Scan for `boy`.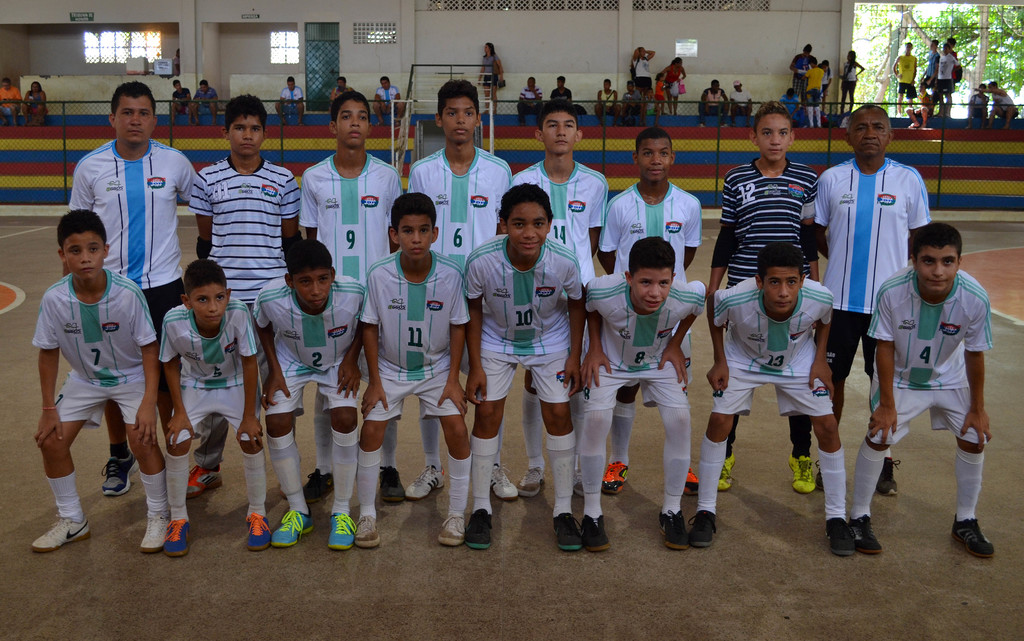
Scan result: x1=450 y1=183 x2=589 y2=516.
